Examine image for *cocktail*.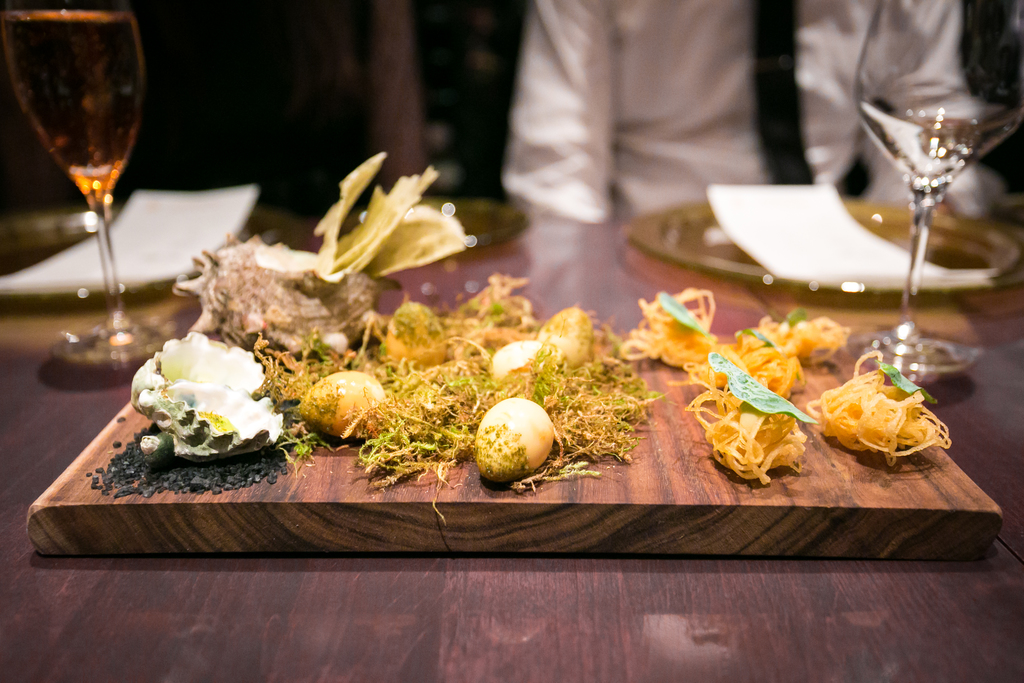
Examination result: (855, 1, 1023, 389).
